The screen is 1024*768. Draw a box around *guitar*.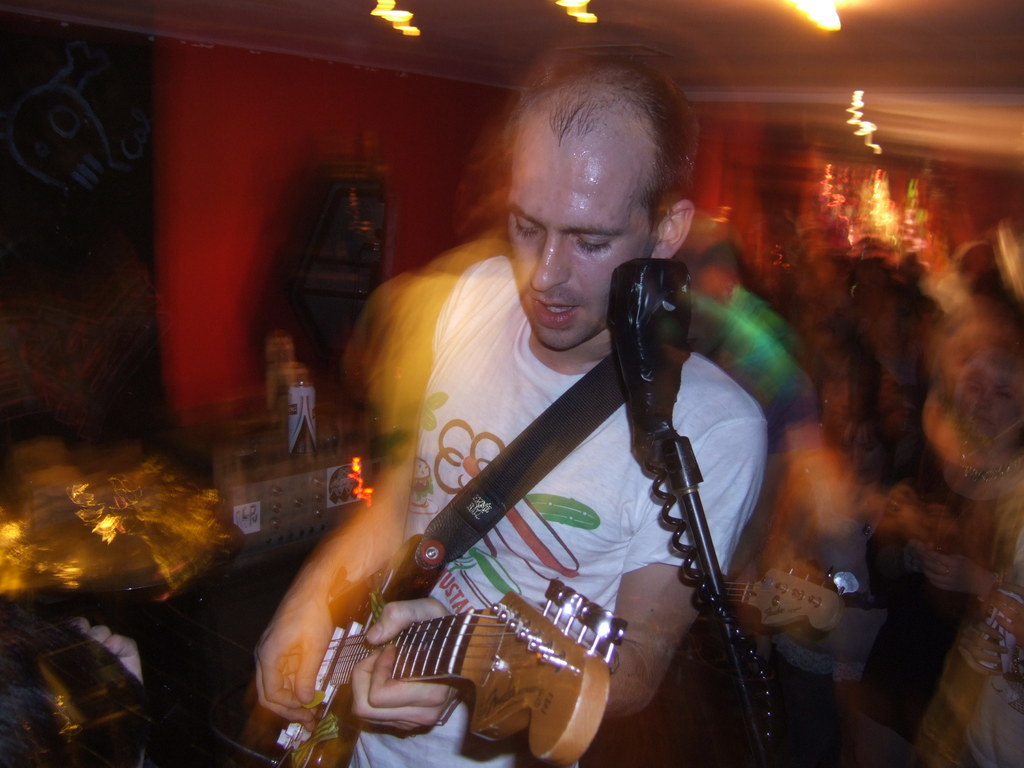
x1=280 y1=547 x2=651 y2=758.
